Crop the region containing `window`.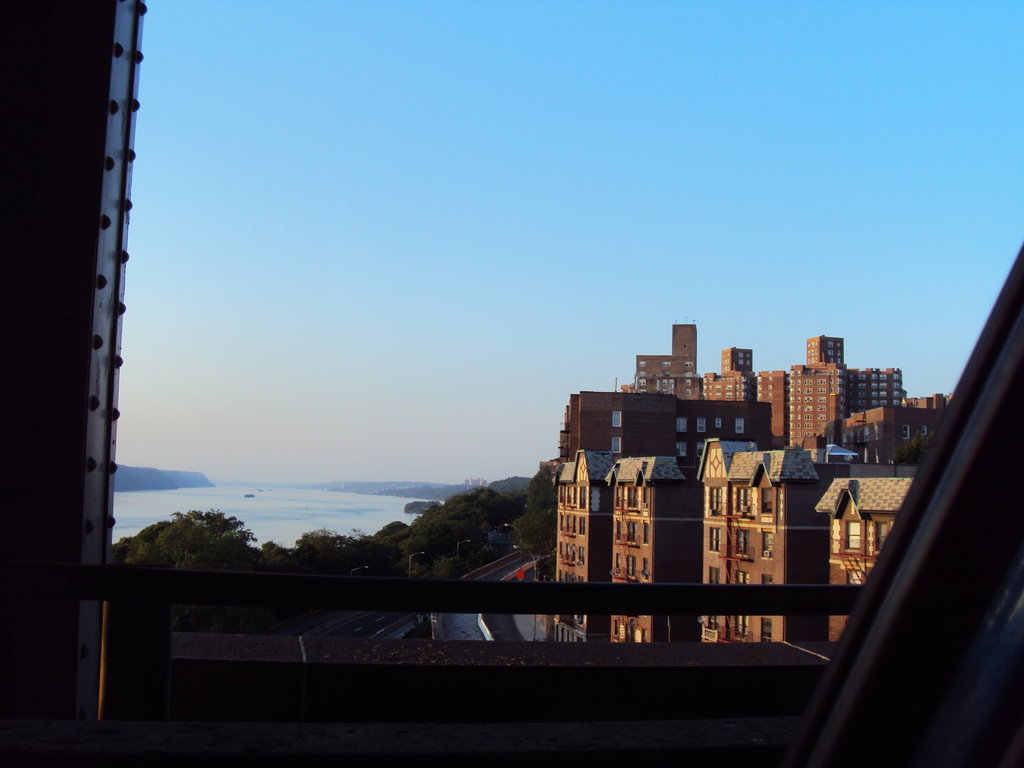
Crop region: locate(873, 520, 894, 559).
